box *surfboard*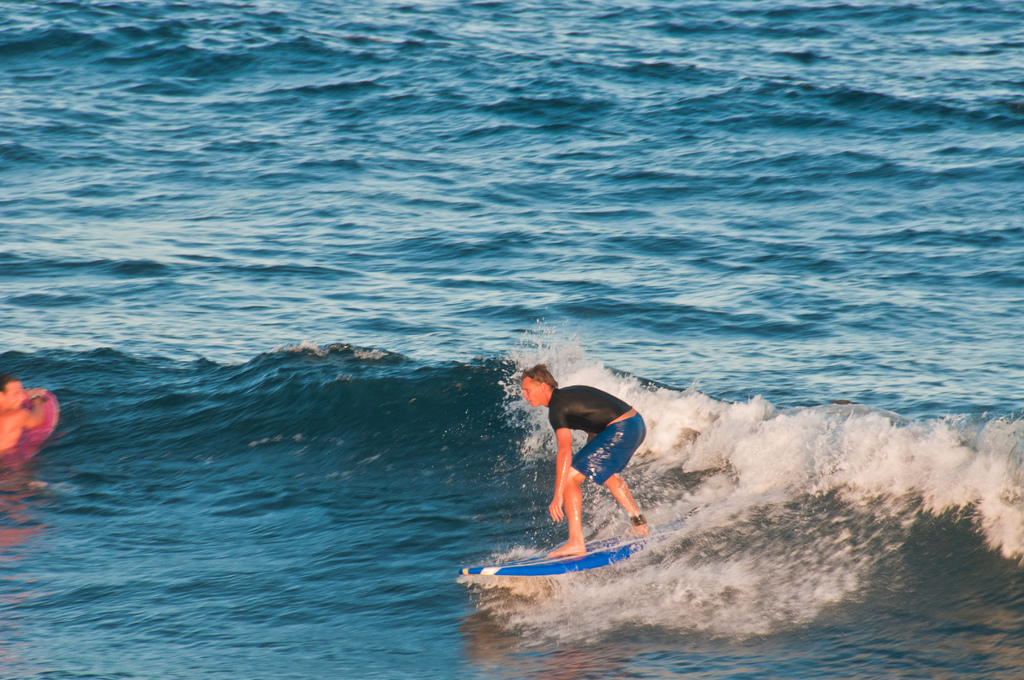
BBox(460, 514, 697, 581)
